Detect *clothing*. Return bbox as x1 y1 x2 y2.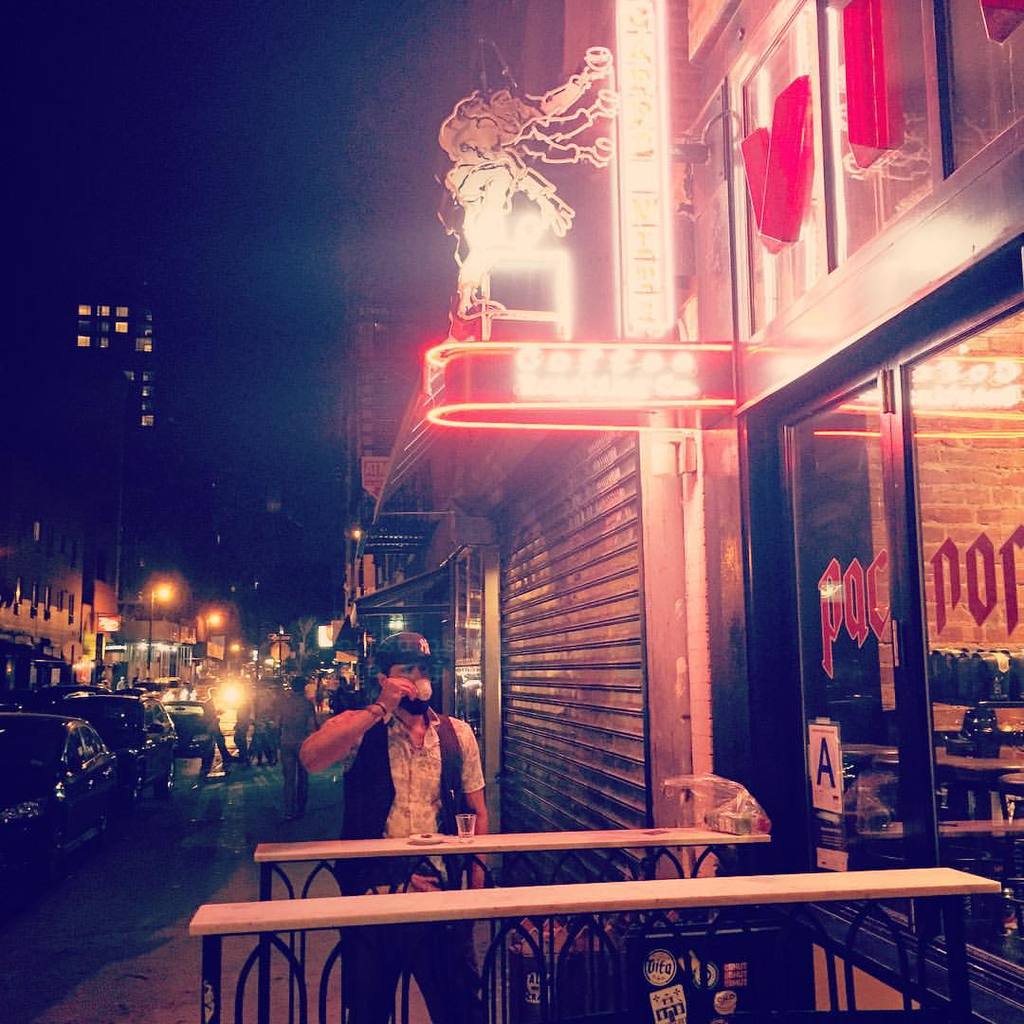
336 698 489 1023.
